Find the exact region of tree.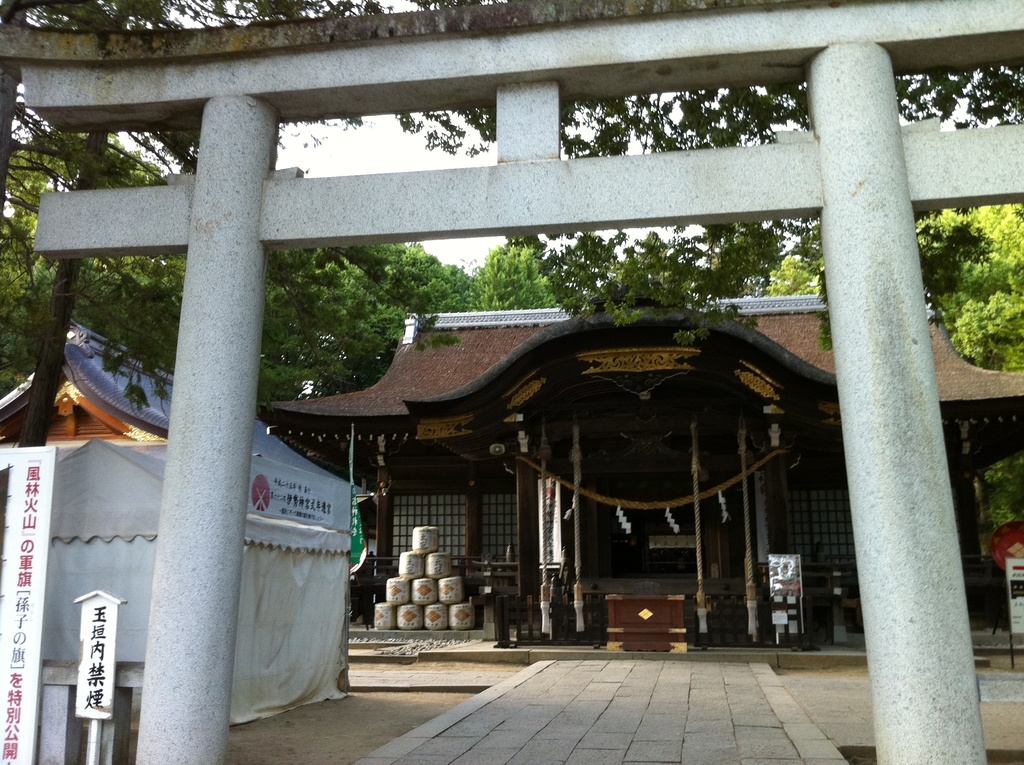
Exact region: x1=396, y1=56, x2=1018, y2=319.
